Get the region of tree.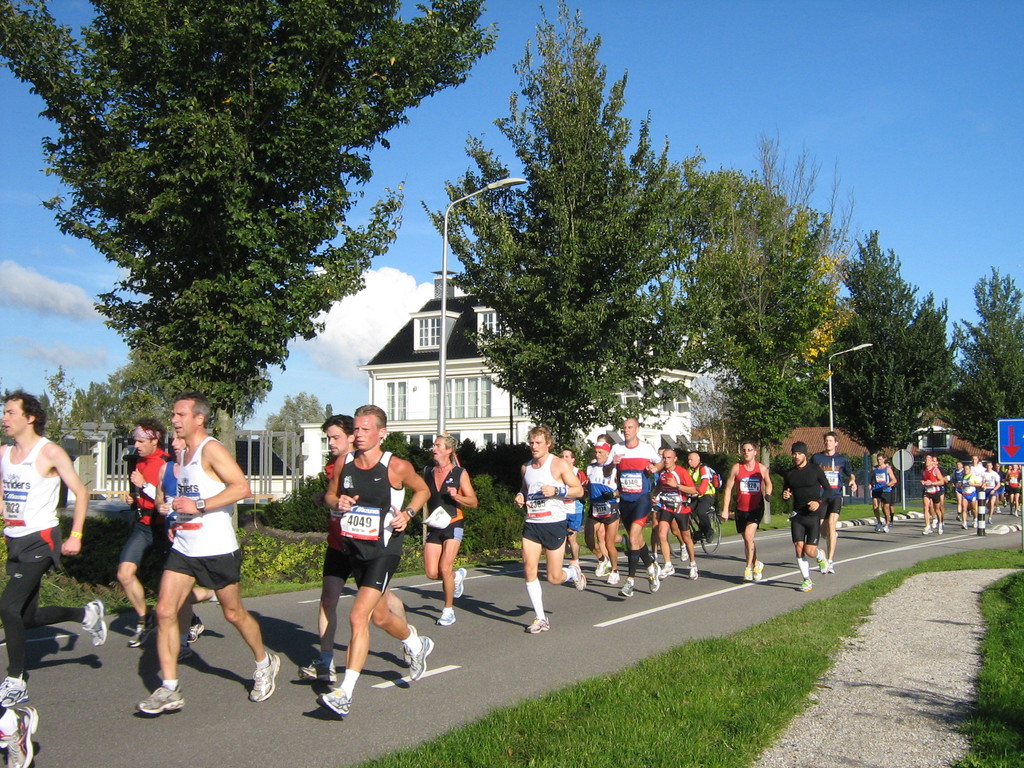
<bbox>0, 0, 511, 435</bbox>.
